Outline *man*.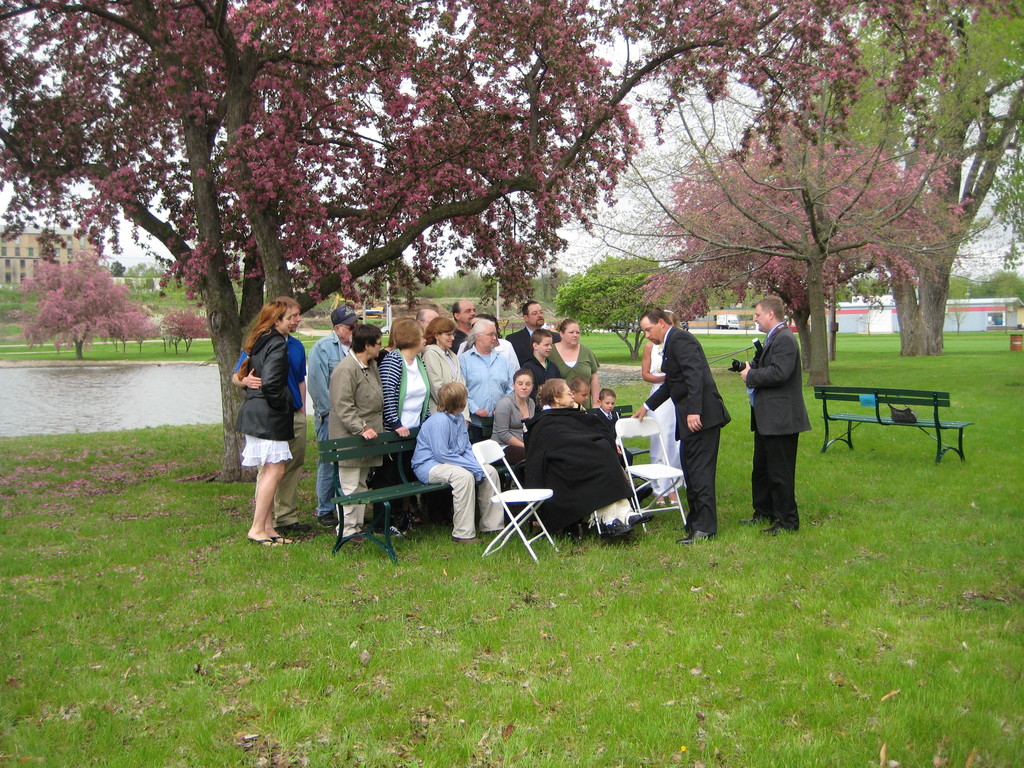
Outline: box(454, 302, 479, 358).
